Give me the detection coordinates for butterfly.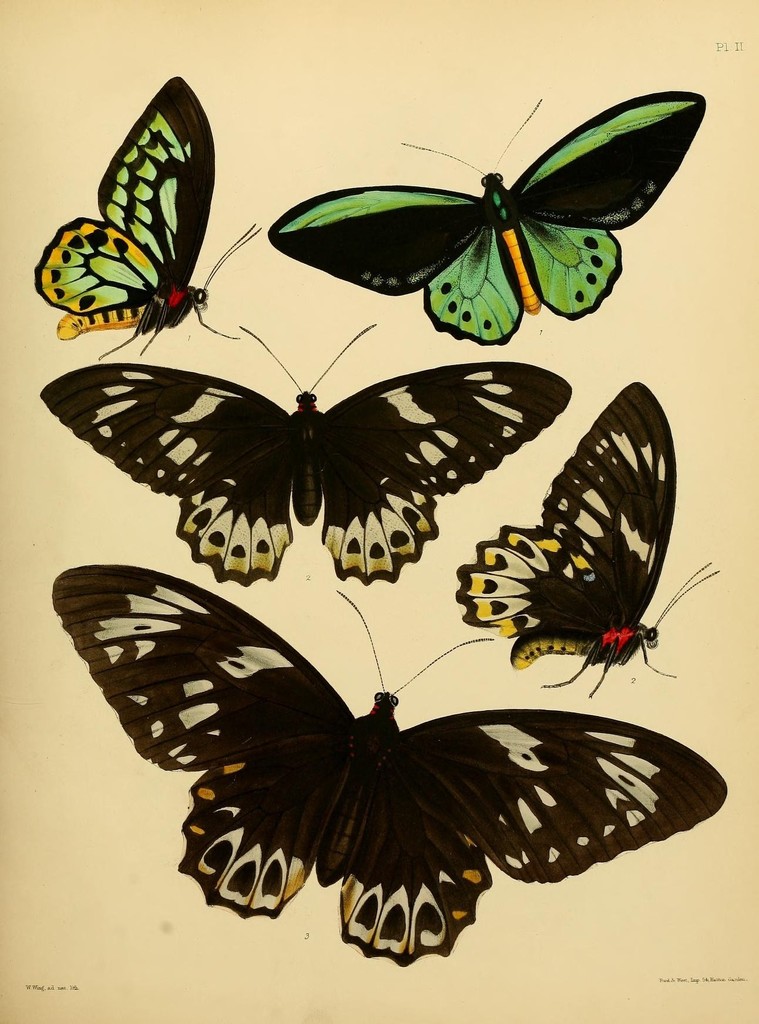
31/71/258/360.
